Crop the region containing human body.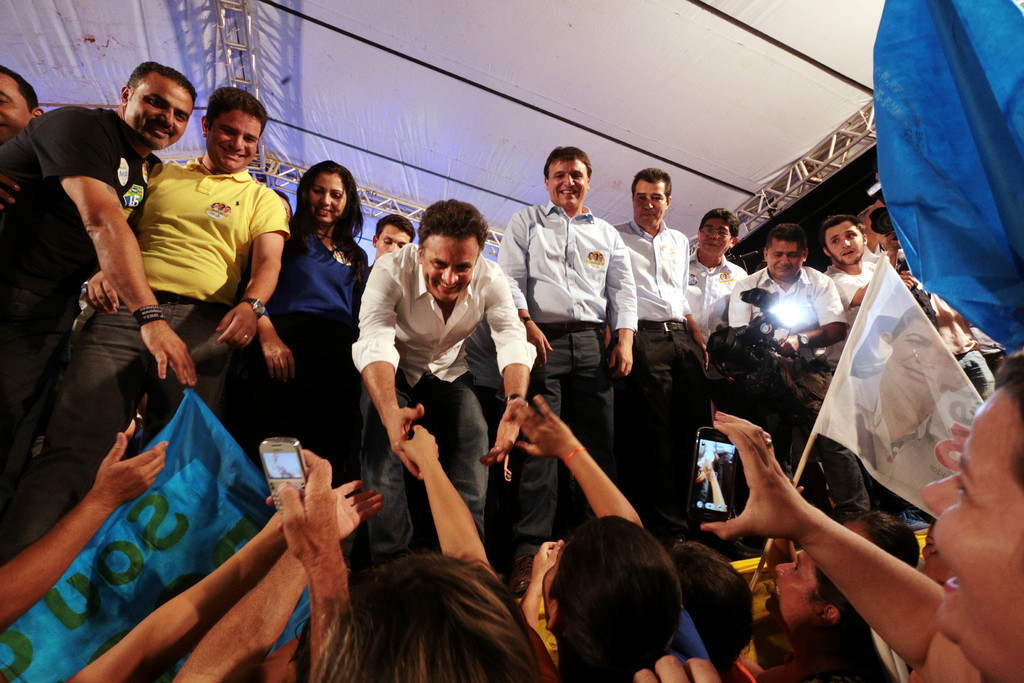
Crop region: {"x1": 371, "y1": 217, "x2": 416, "y2": 264}.
